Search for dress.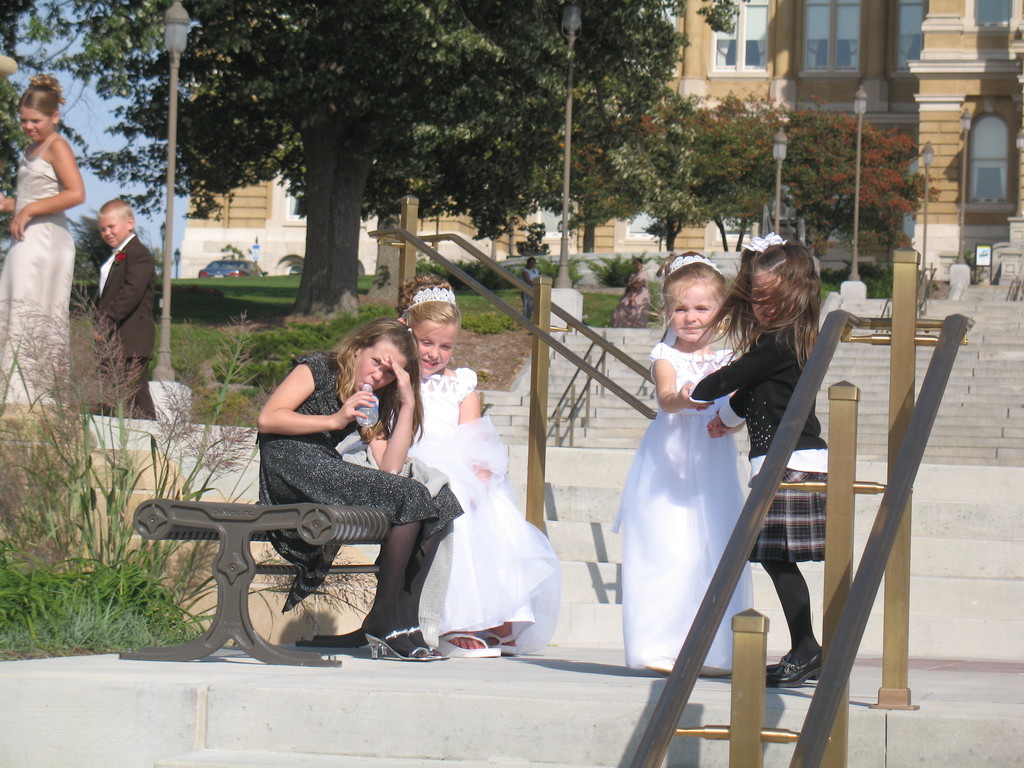
Found at 623 317 778 677.
